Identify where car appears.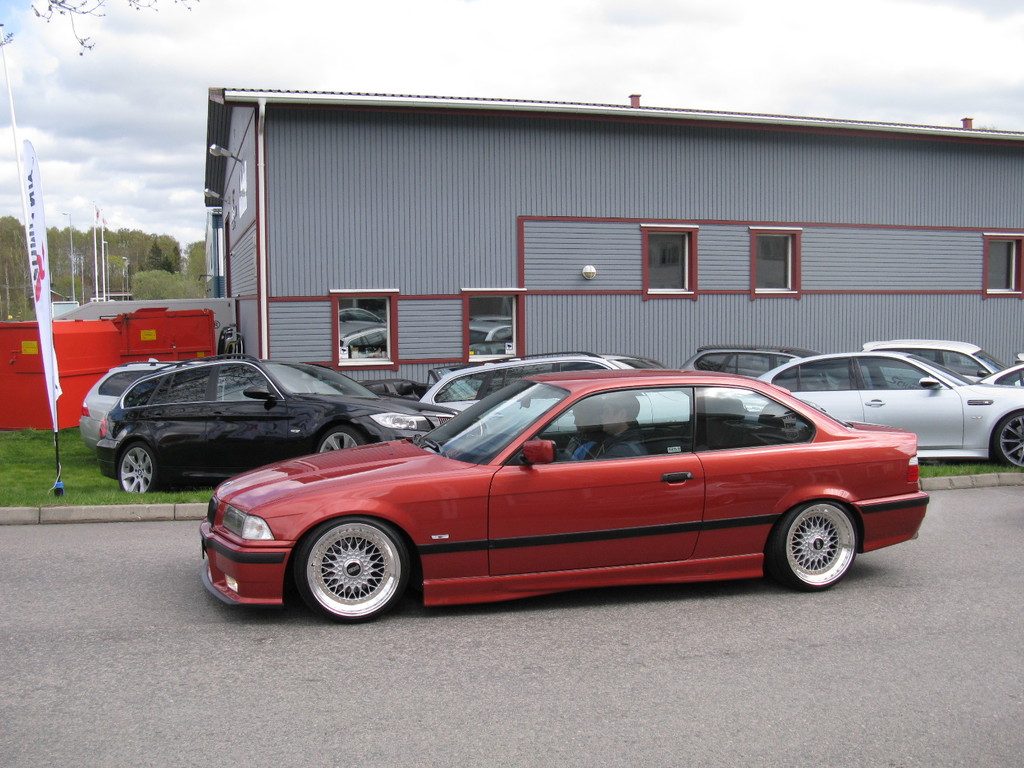
Appears at <bbox>94, 358, 463, 497</bbox>.
